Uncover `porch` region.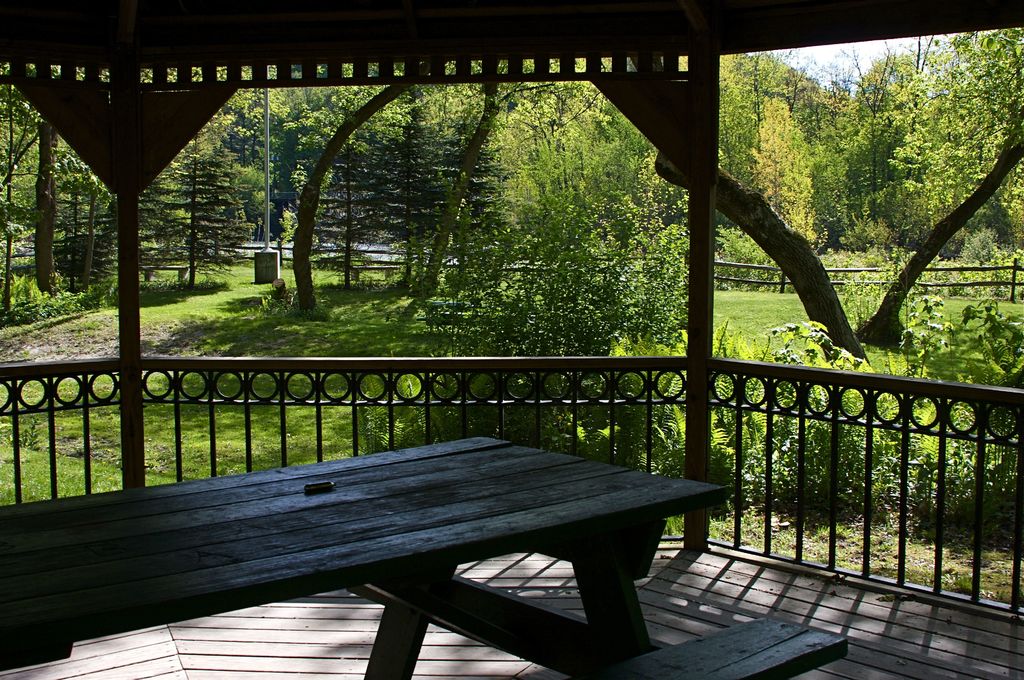
Uncovered: box=[0, 539, 1023, 679].
